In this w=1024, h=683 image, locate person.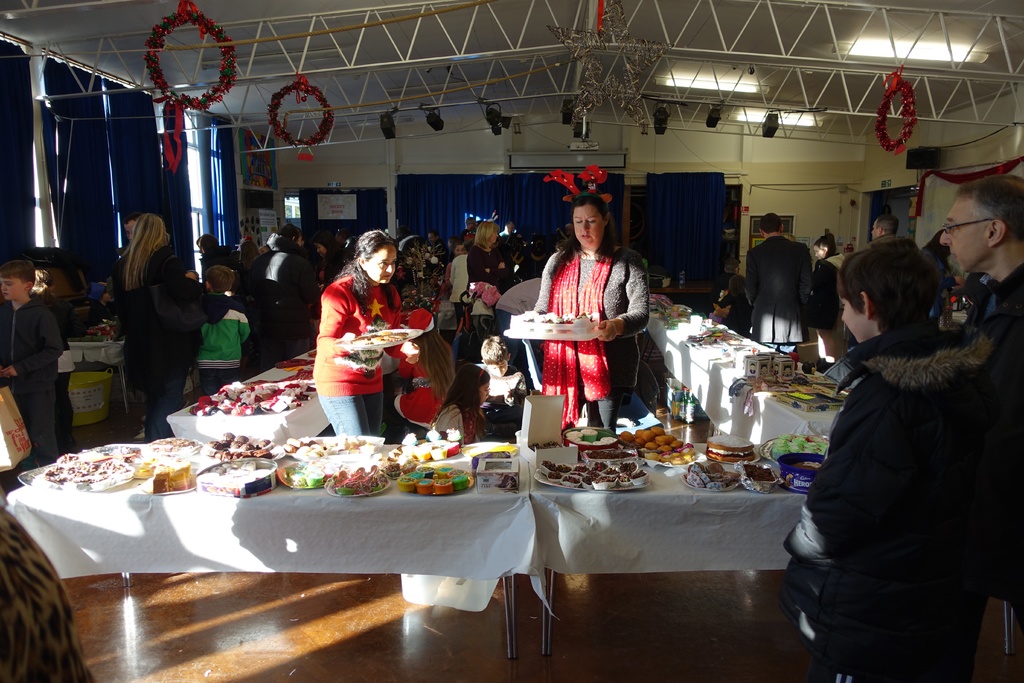
Bounding box: [left=390, top=303, right=486, bottom=440].
